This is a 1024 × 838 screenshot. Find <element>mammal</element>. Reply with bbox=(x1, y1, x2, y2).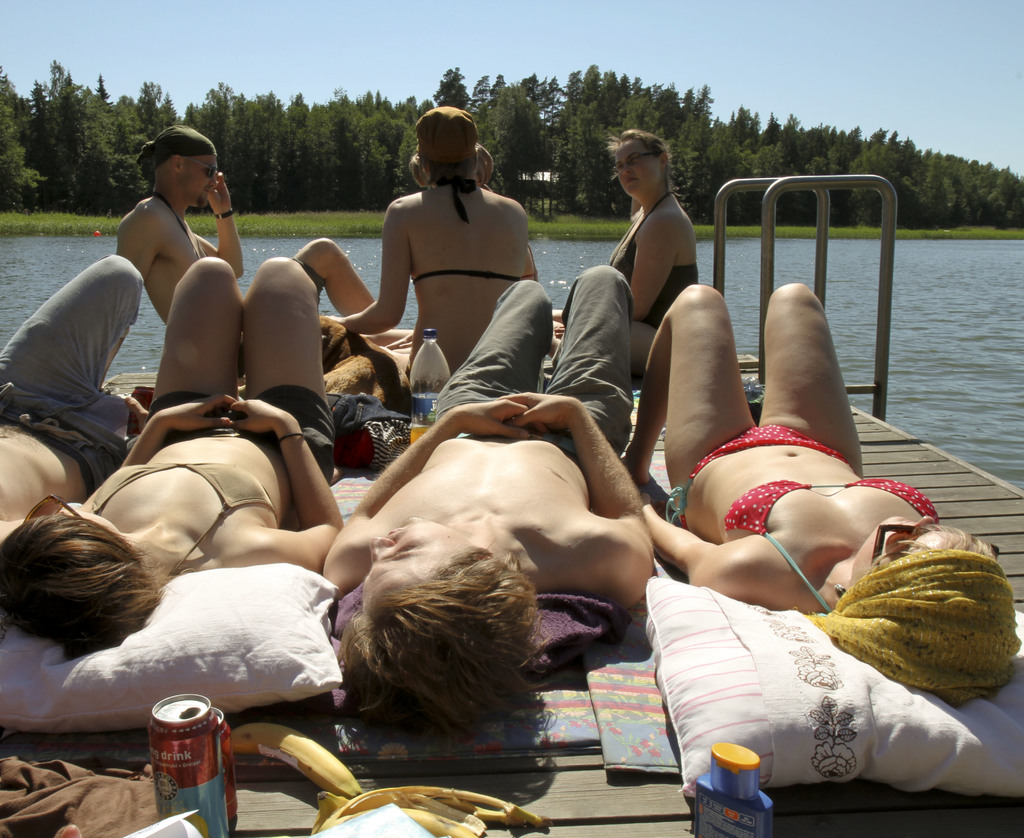
bbox=(552, 129, 700, 381).
